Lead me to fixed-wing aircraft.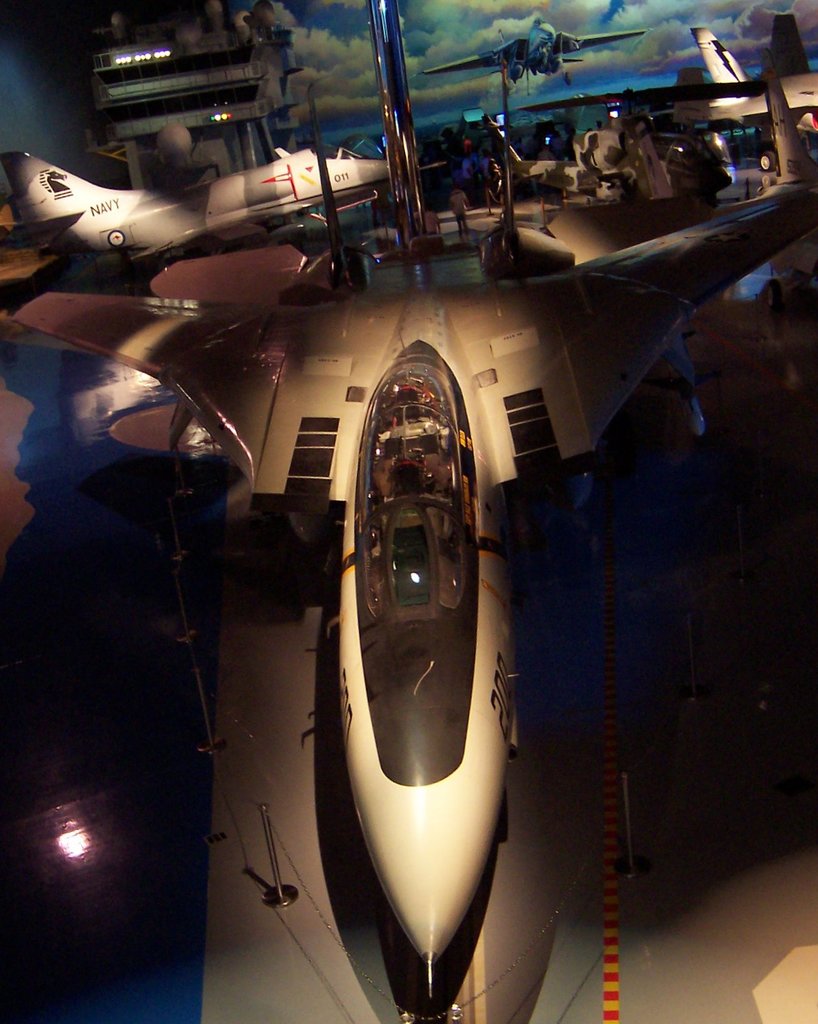
Lead to 477/116/647/209.
